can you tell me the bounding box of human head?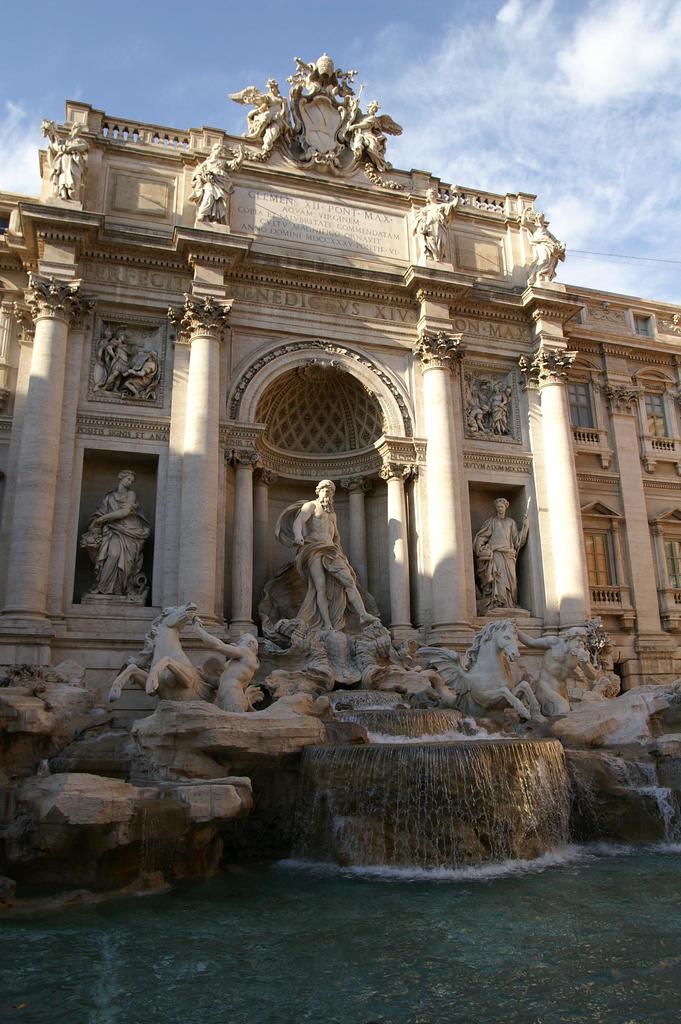
<bbox>119, 473, 138, 487</bbox>.
